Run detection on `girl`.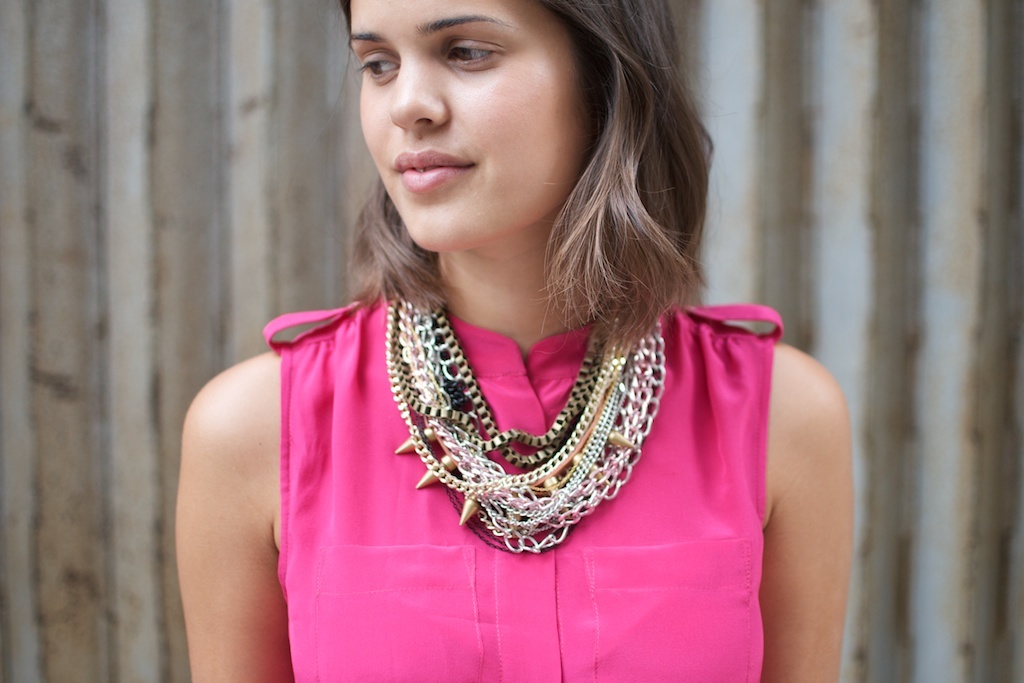
Result: BBox(176, 0, 845, 682).
